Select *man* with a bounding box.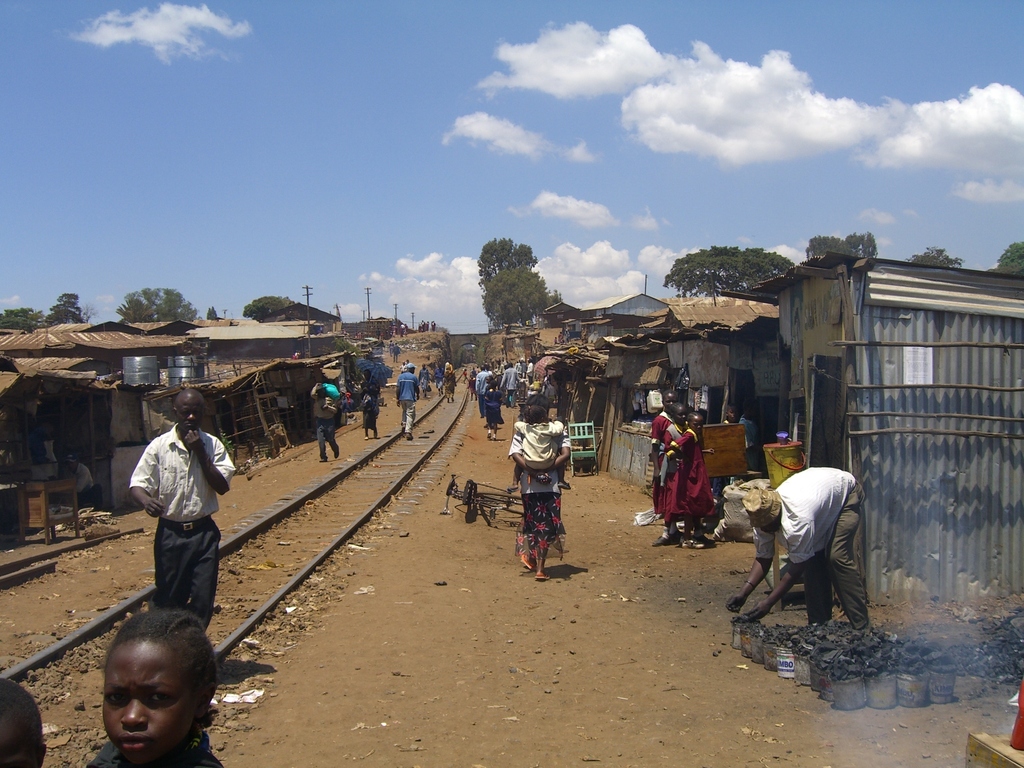
crop(745, 440, 876, 646).
